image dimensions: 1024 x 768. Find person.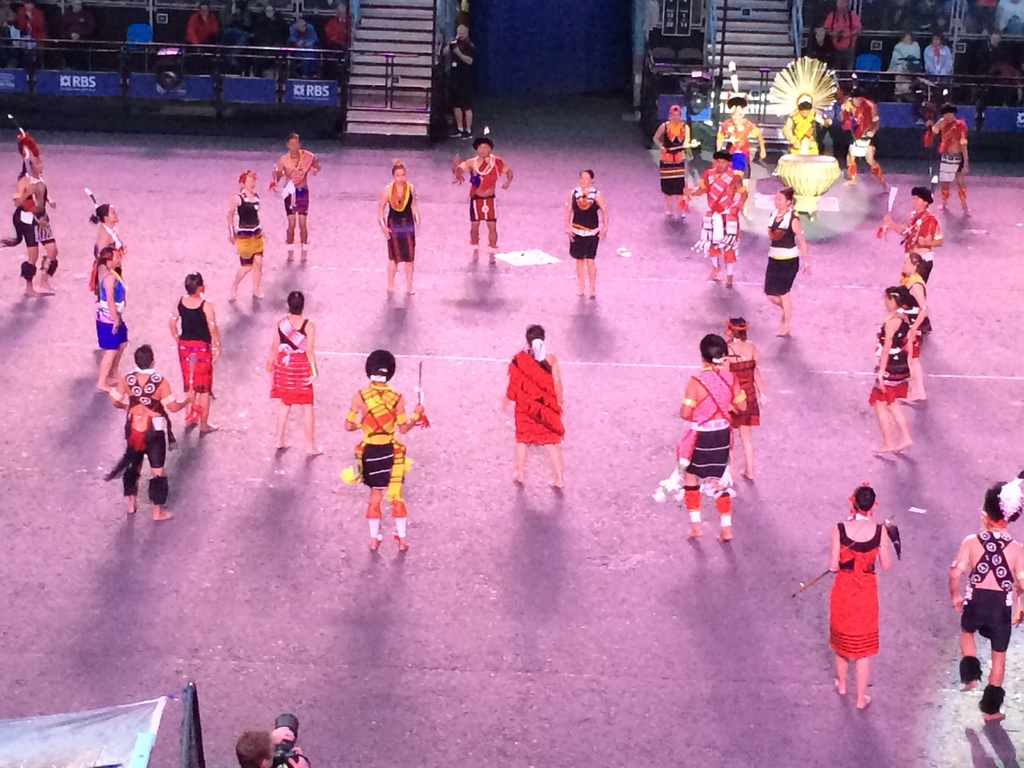
92 248 134 399.
